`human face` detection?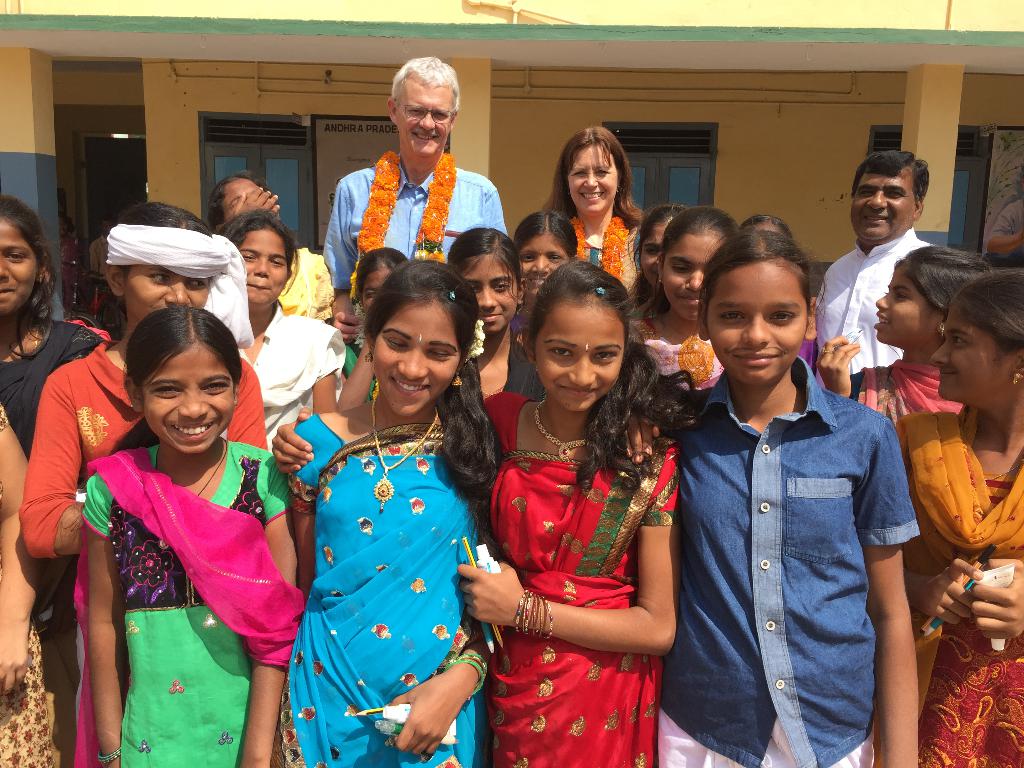
crop(541, 292, 624, 415)
